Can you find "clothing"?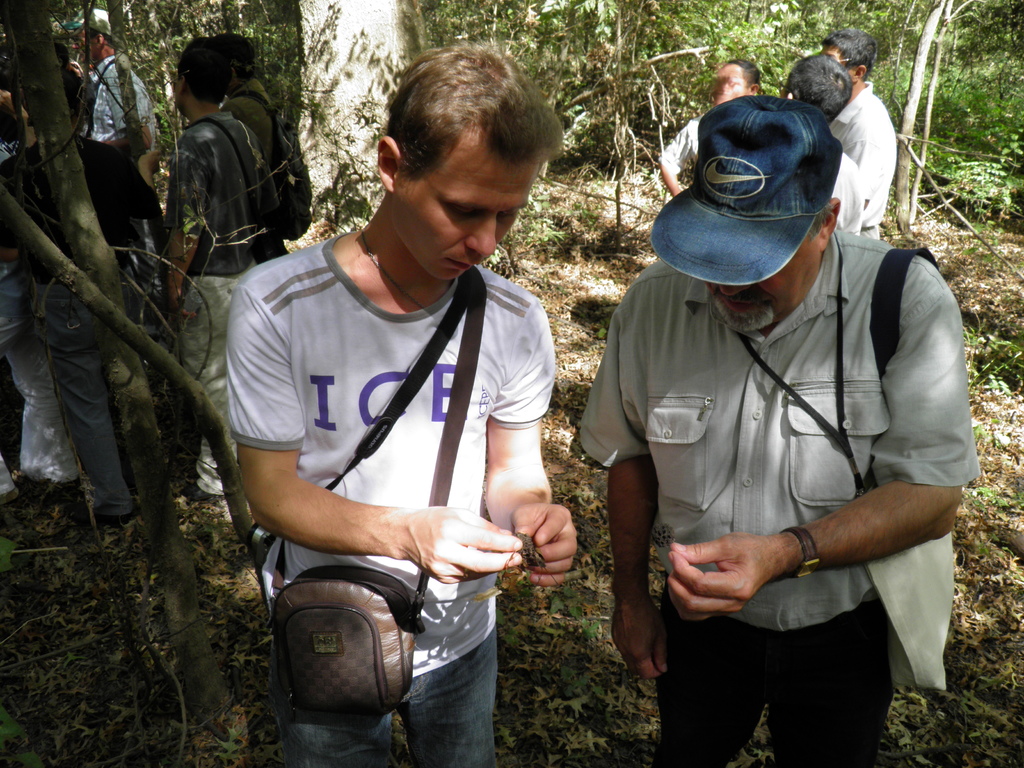
Yes, bounding box: x1=584 y1=134 x2=983 y2=751.
